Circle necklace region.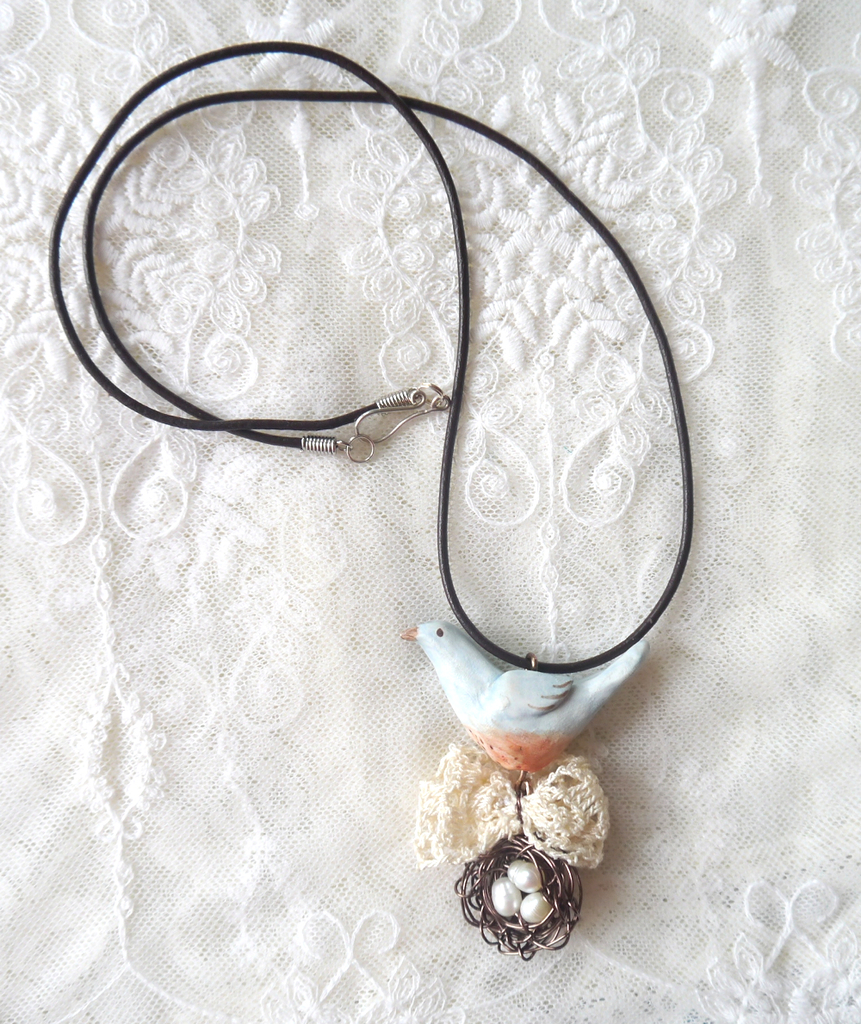
Region: l=99, t=19, r=712, b=937.
